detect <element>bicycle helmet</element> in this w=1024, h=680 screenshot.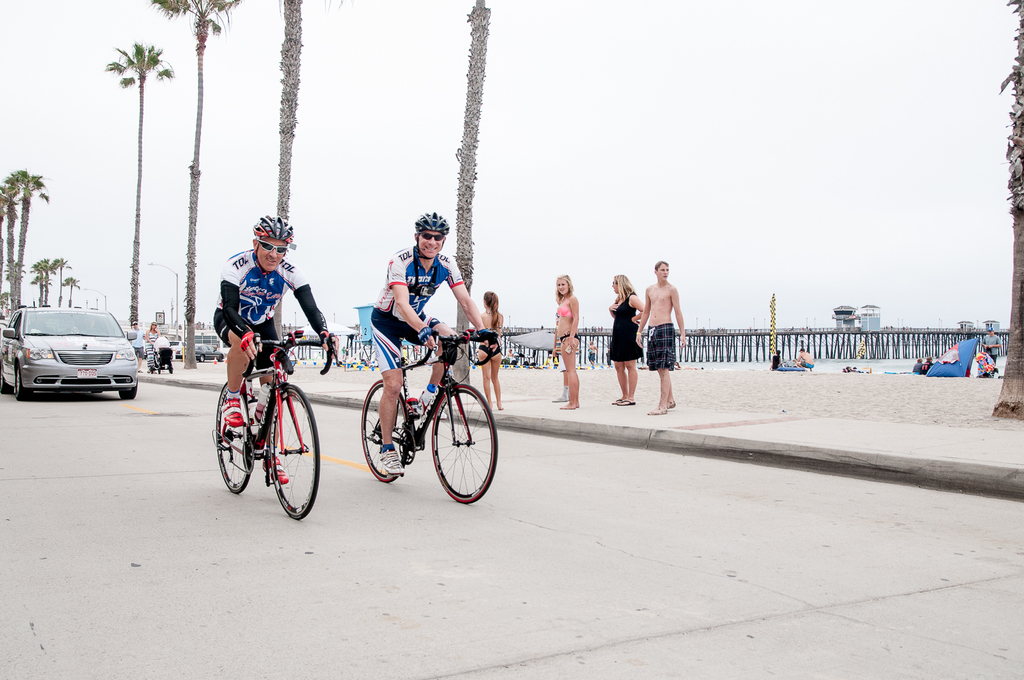
Detection: l=244, t=206, r=294, b=242.
